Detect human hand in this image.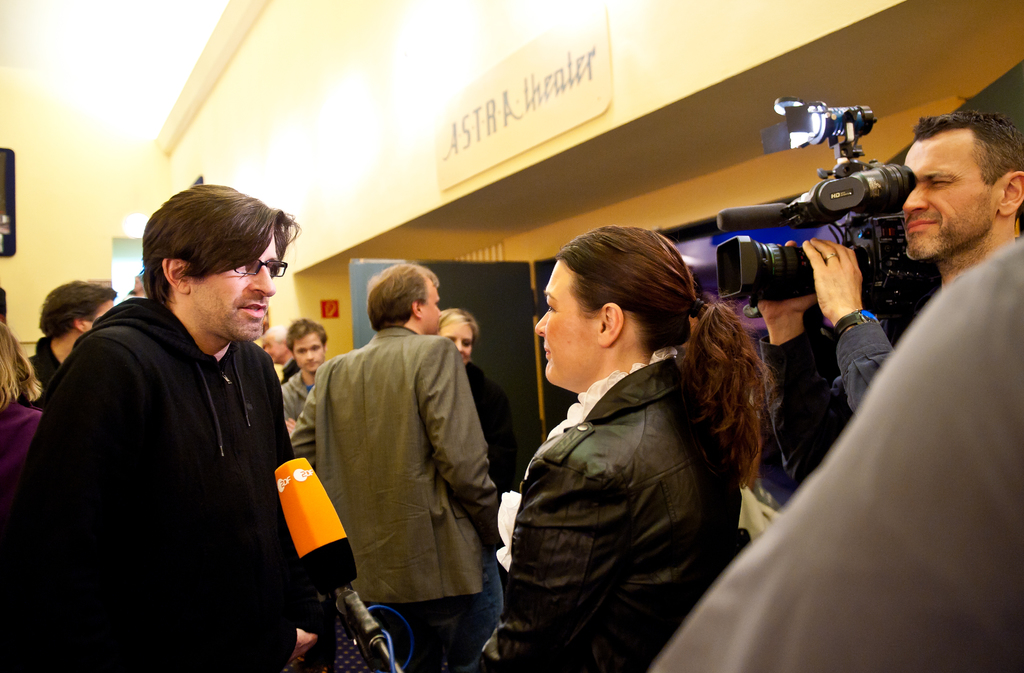
Detection: 285/628/319/663.
